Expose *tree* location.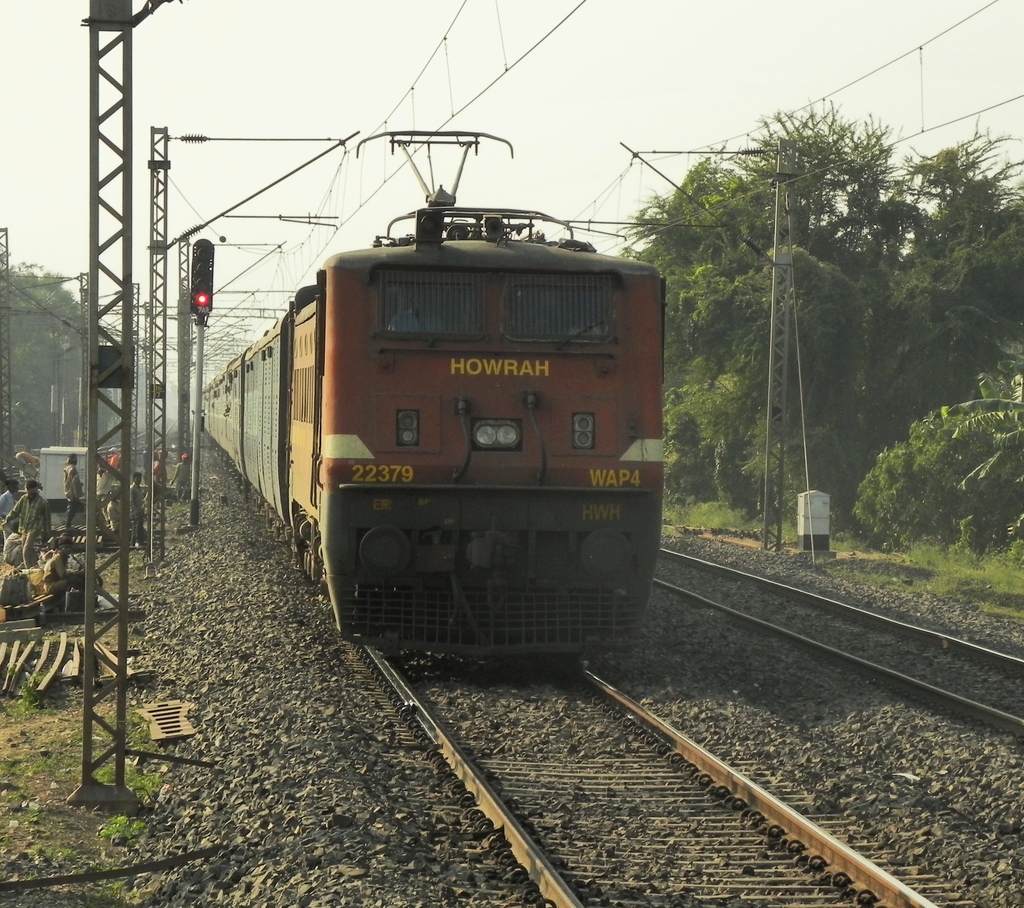
Exposed at (861,106,1023,561).
